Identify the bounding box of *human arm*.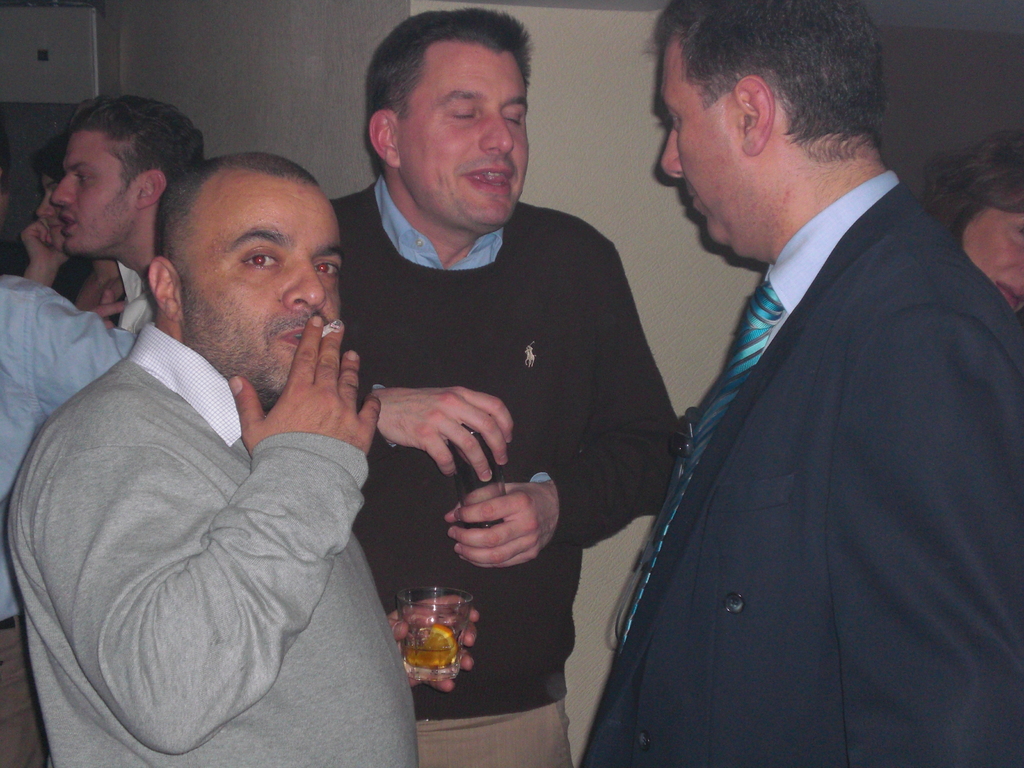
bbox(18, 217, 74, 288).
